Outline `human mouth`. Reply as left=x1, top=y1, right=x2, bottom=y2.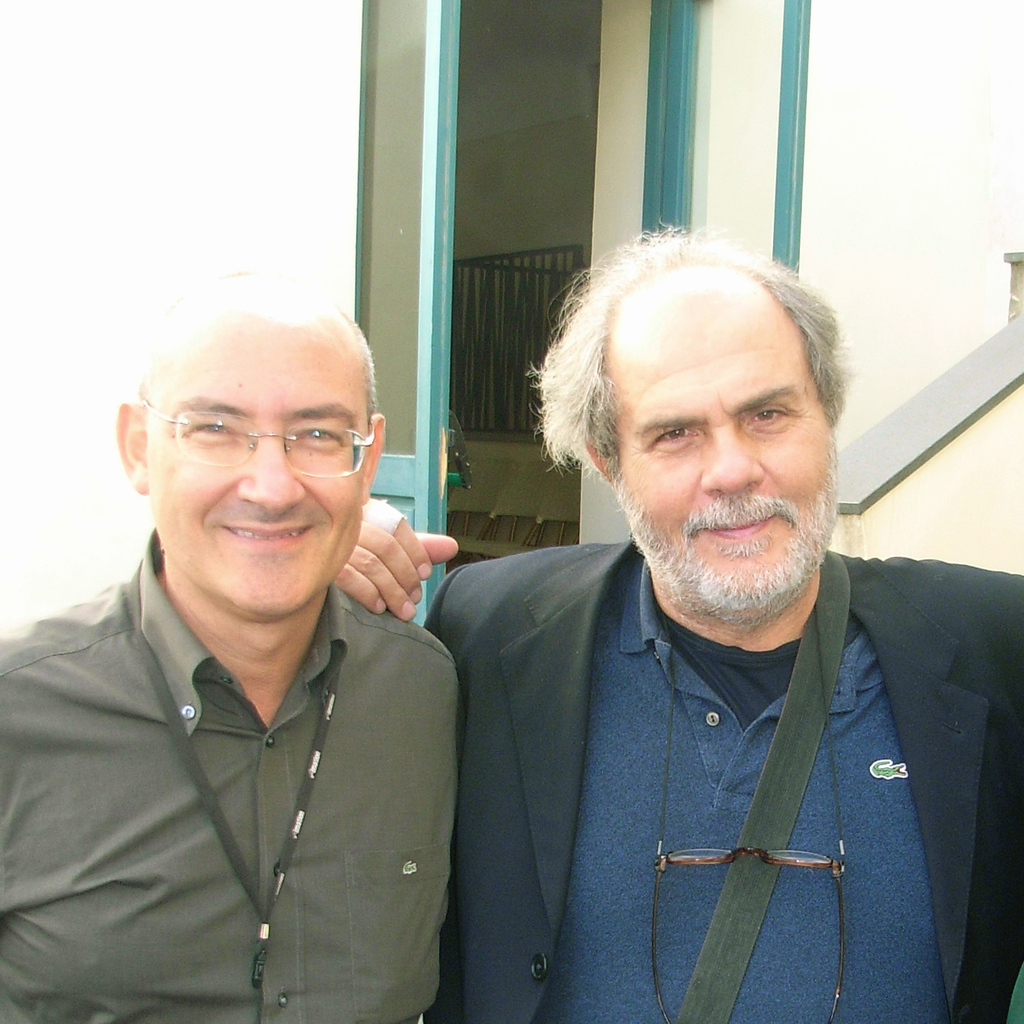
left=698, top=501, right=780, bottom=547.
